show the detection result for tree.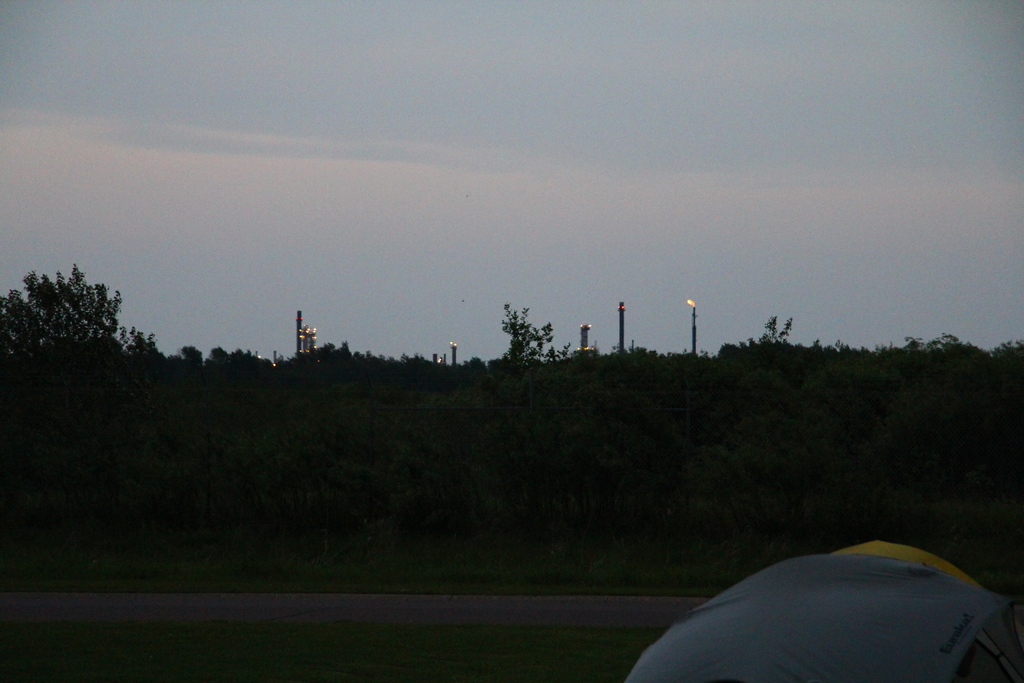
(750,316,803,459).
